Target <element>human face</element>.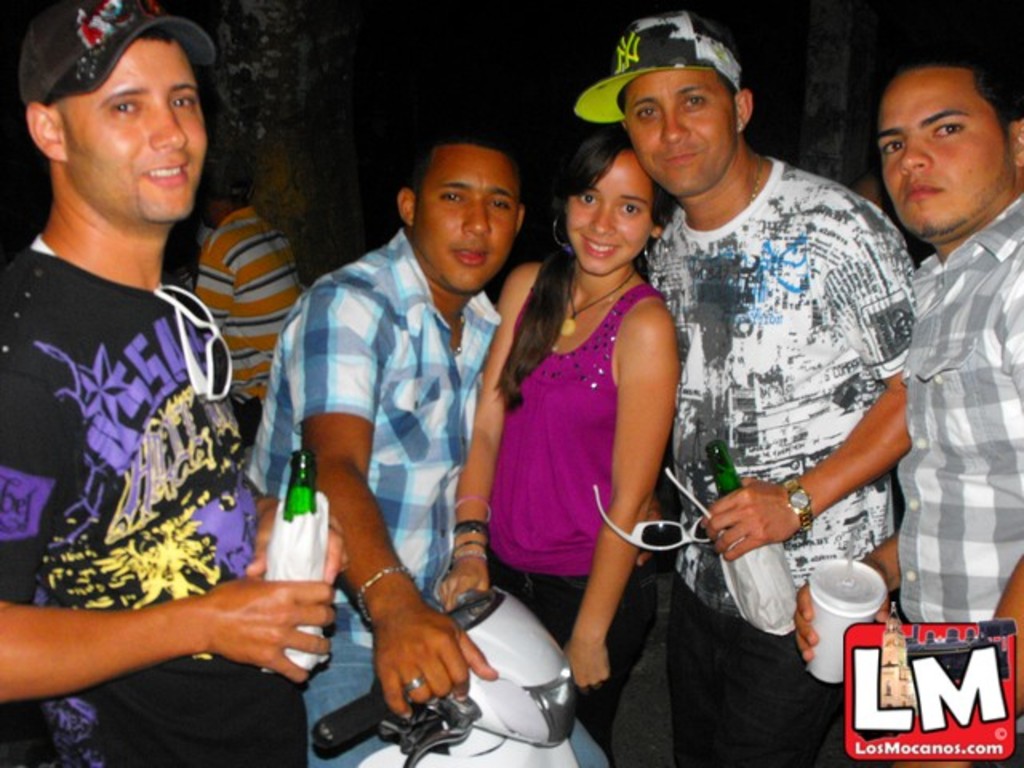
Target region: rect(566, 144, 656, 270).
